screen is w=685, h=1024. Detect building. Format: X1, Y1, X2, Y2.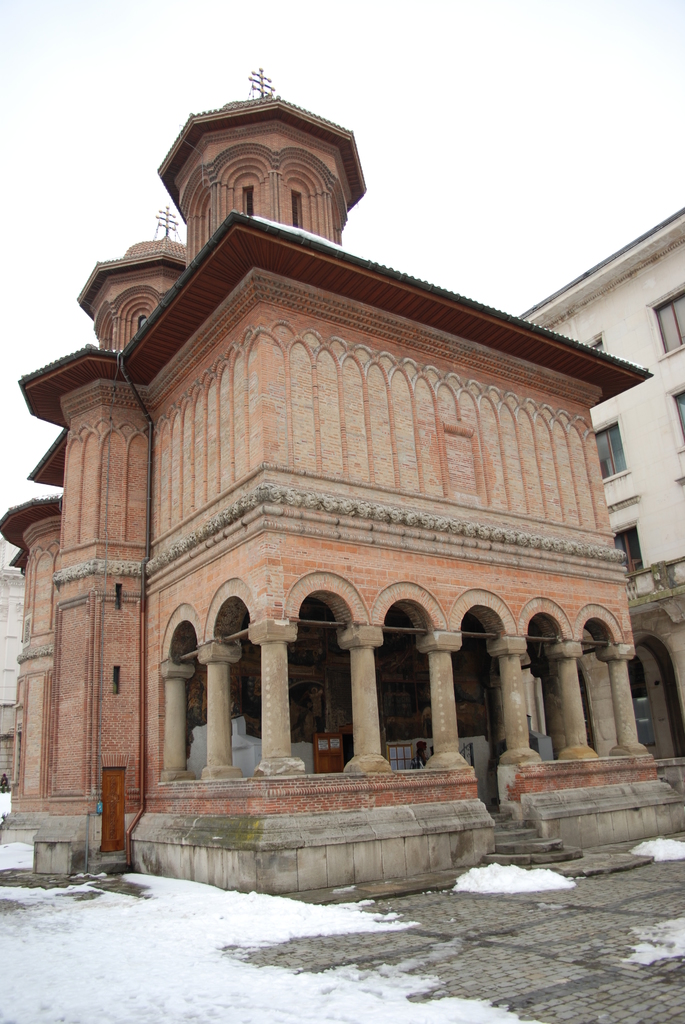
520, 204, 684, 607.
